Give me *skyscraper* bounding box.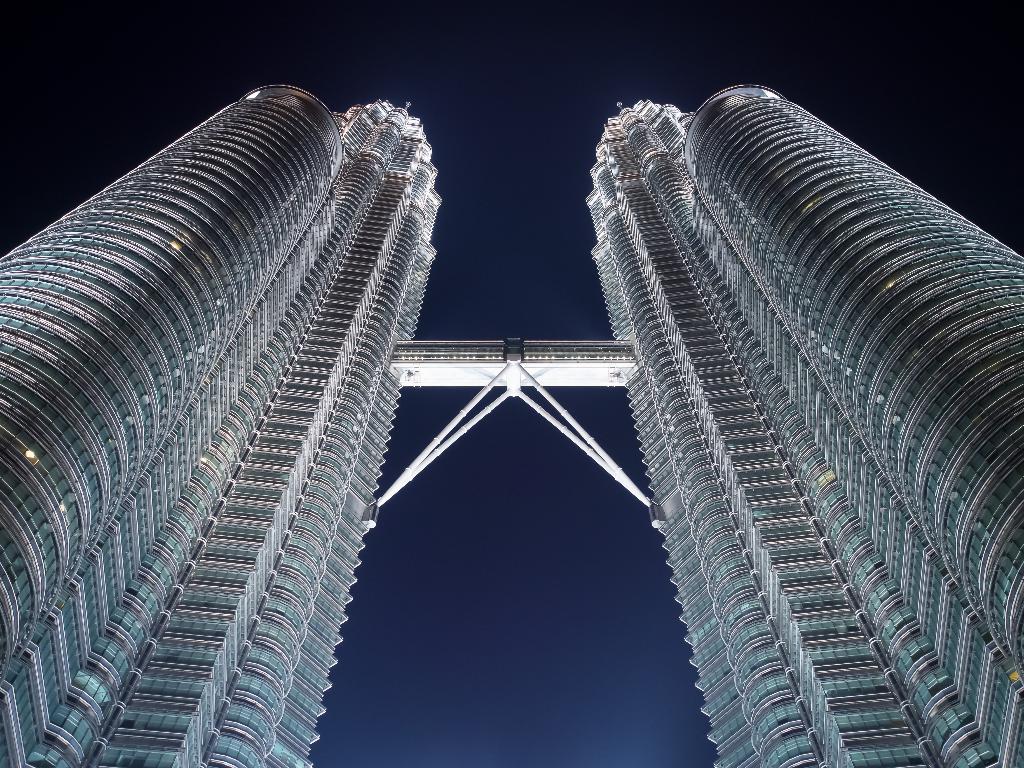
l=0, t=84, r=440, b=767.
